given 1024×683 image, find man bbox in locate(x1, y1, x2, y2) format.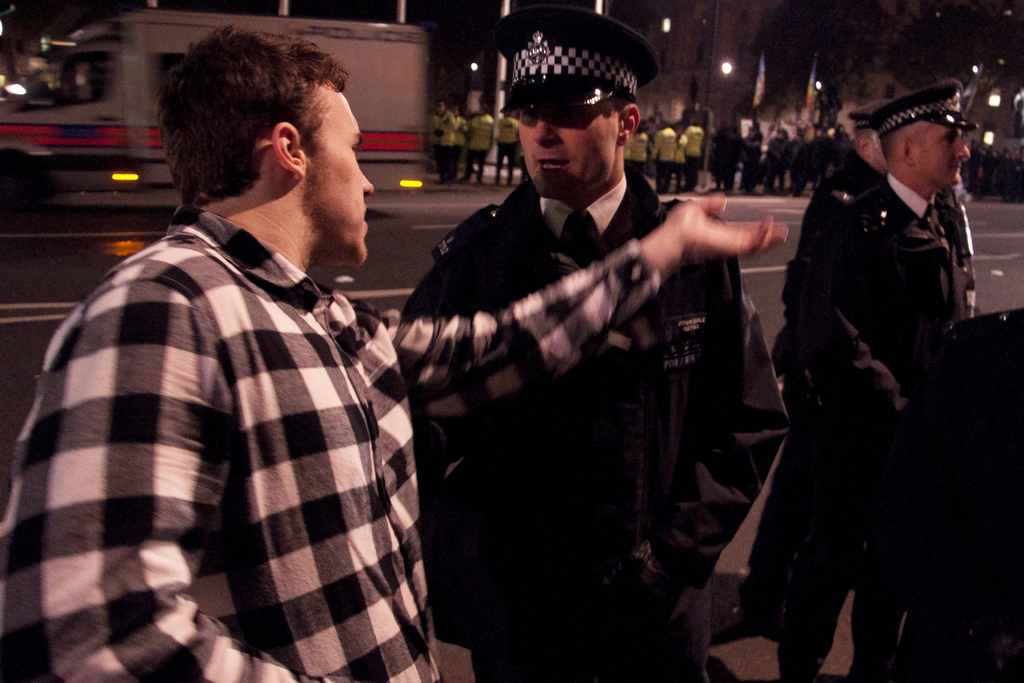
locate(0, 26, 799, 682).
